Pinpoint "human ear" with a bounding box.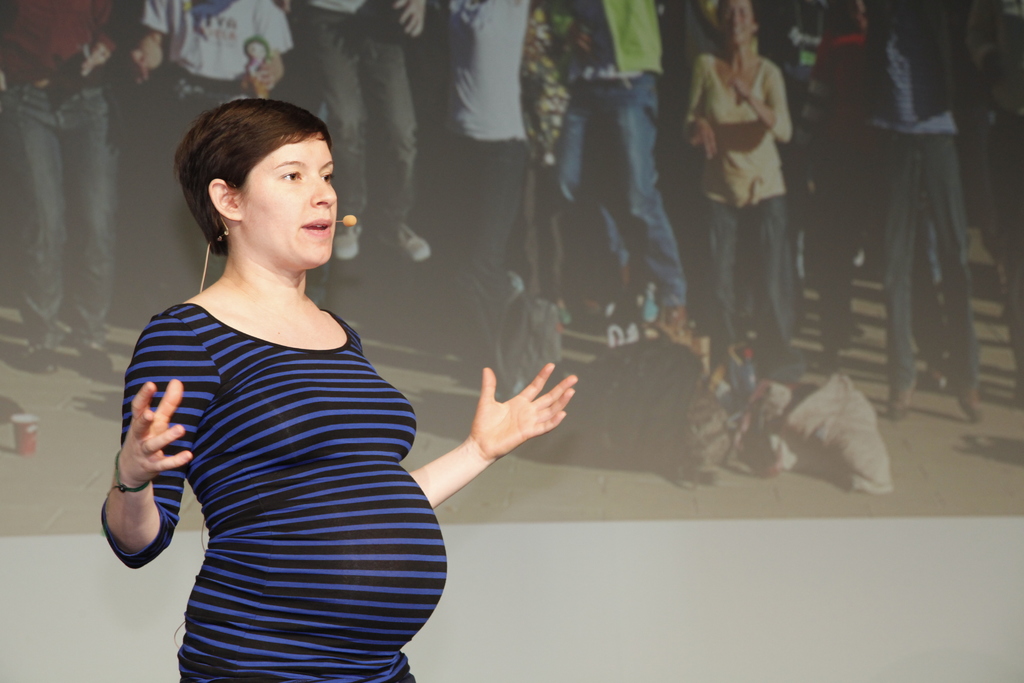
x1=752 y1=23 x2=762 y2=32.
